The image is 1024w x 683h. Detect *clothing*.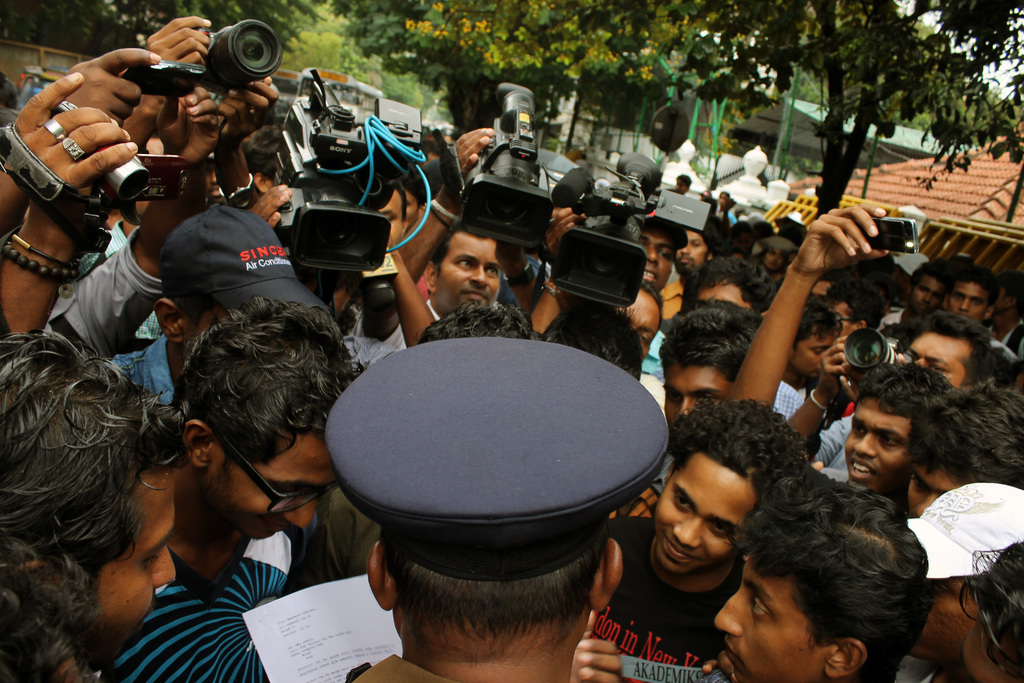
Detection: <region>102, 531, 315, 682</region>.
